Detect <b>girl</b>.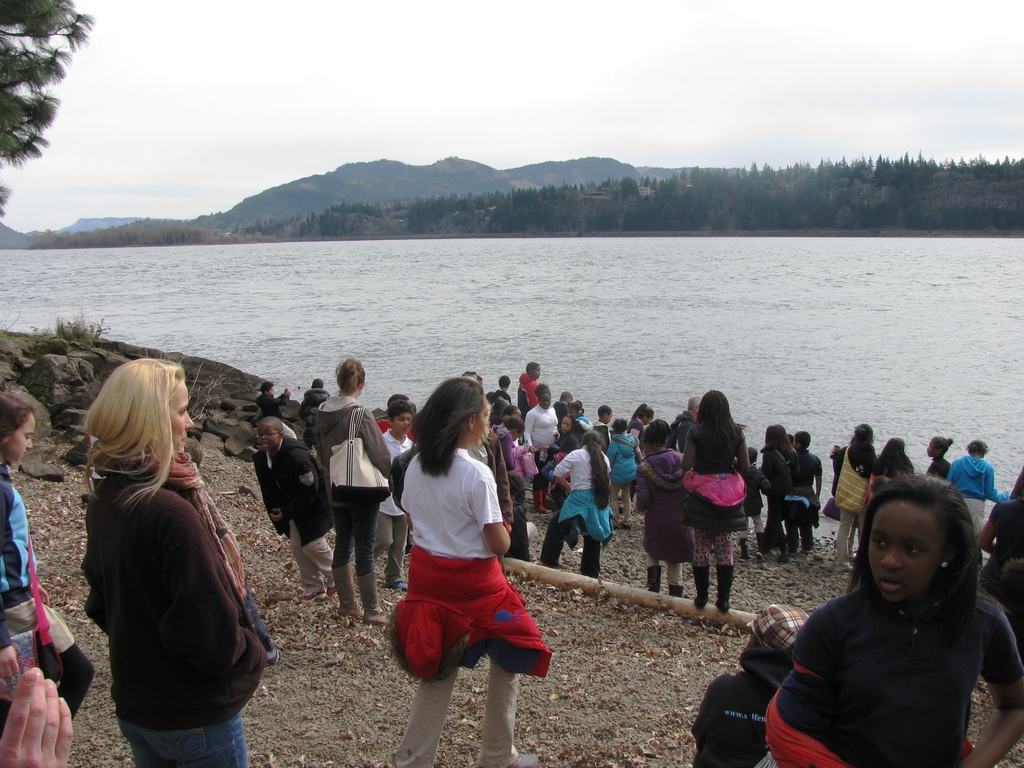
Detected at 877,425,916,480.
